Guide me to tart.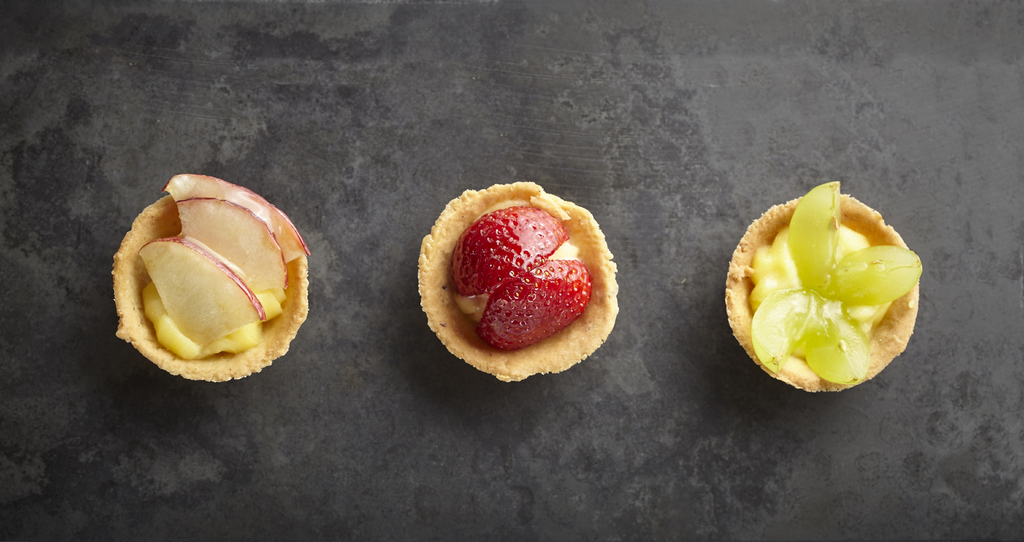
Guidance: <box>113,171,307,381</box>.
